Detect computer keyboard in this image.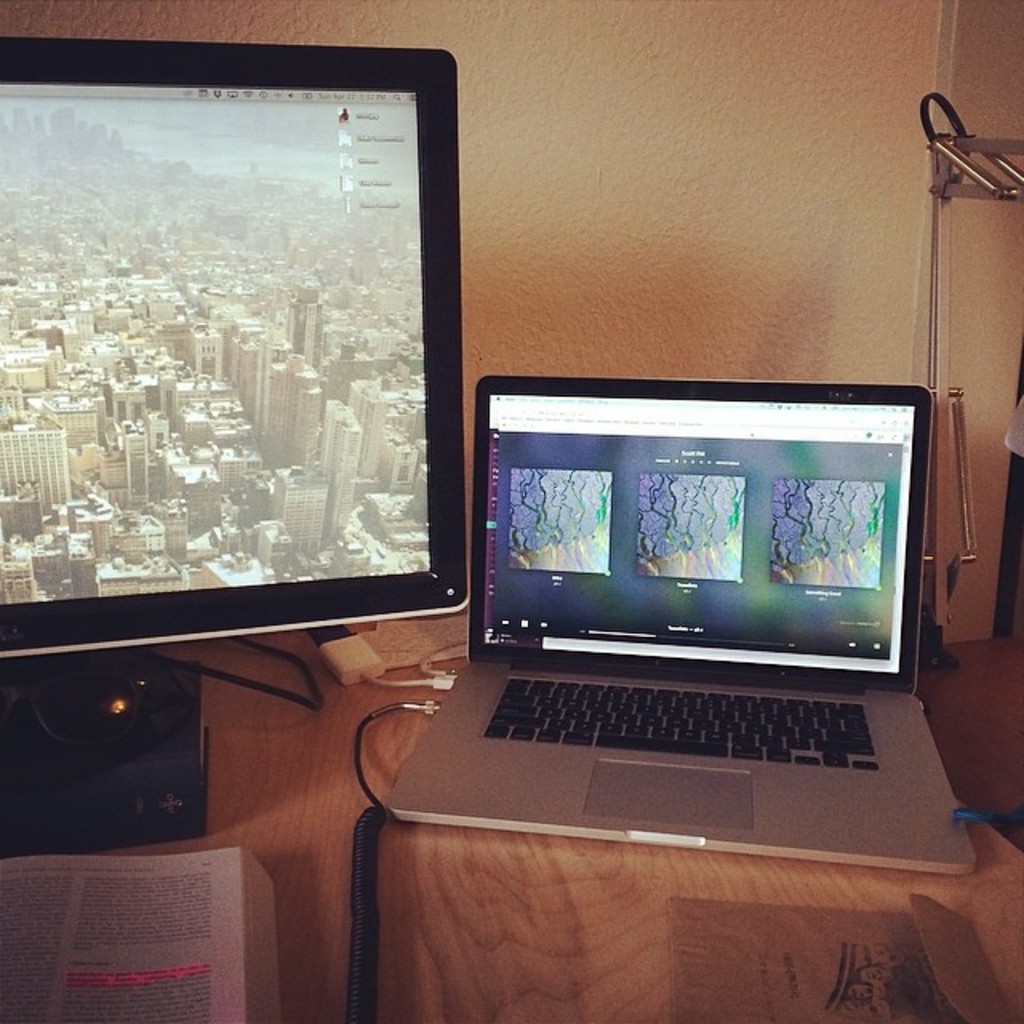
Detection: x1=475, y1=677, x2=883, y2=776.
